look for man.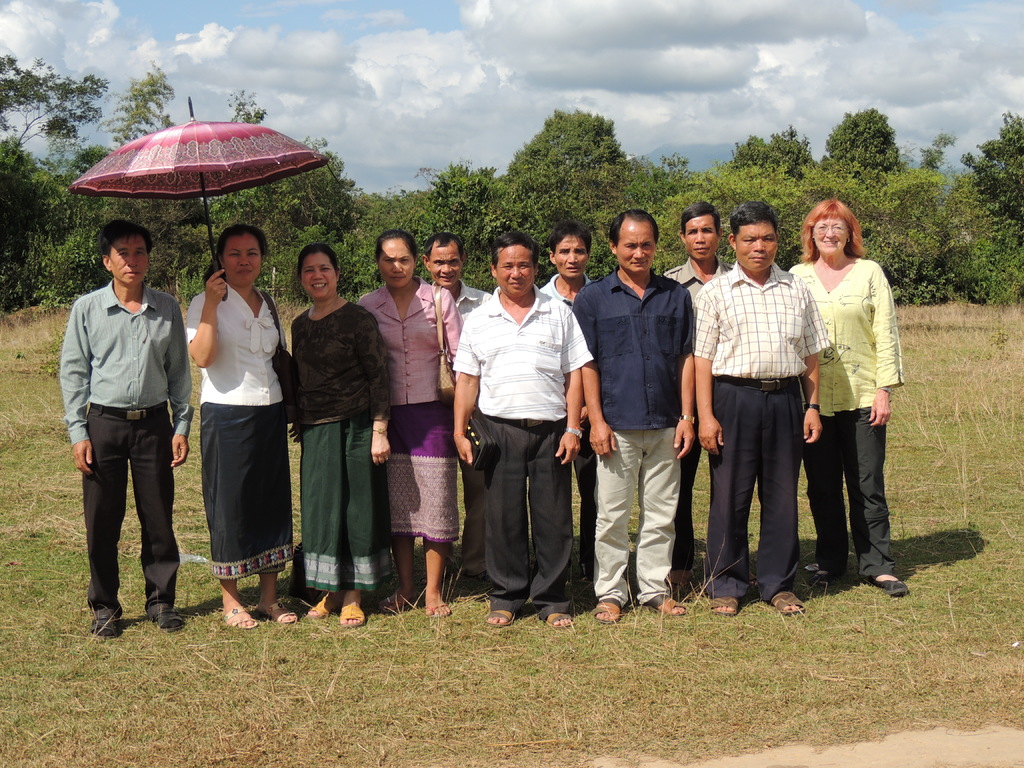
Found: BBox(692, 196, 822, 624).
